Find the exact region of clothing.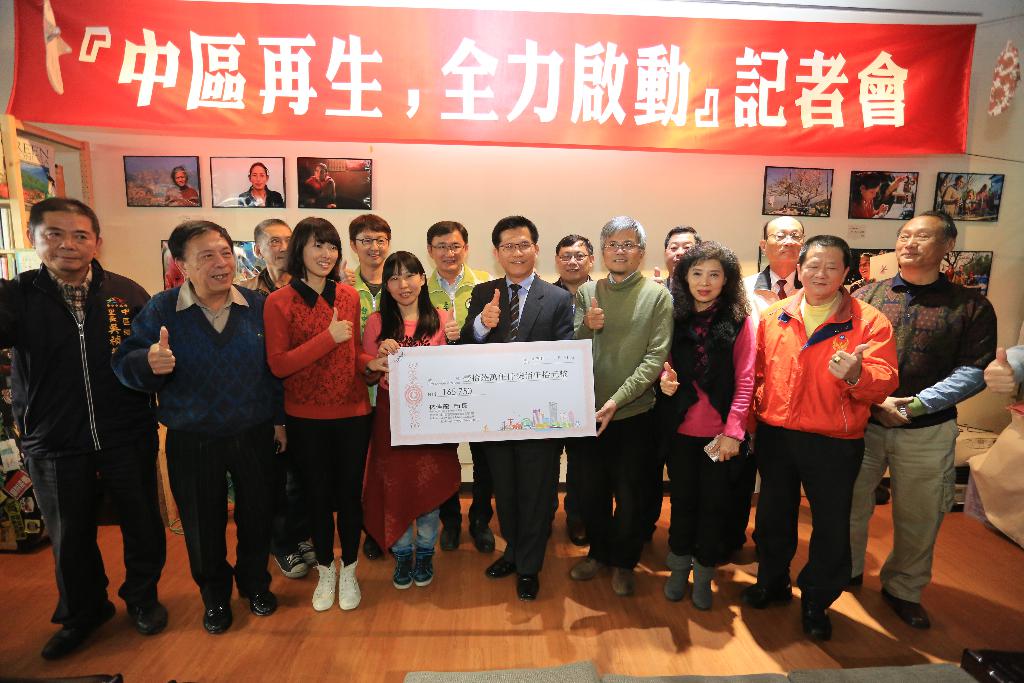
Exact region: [850,273,998,604].
